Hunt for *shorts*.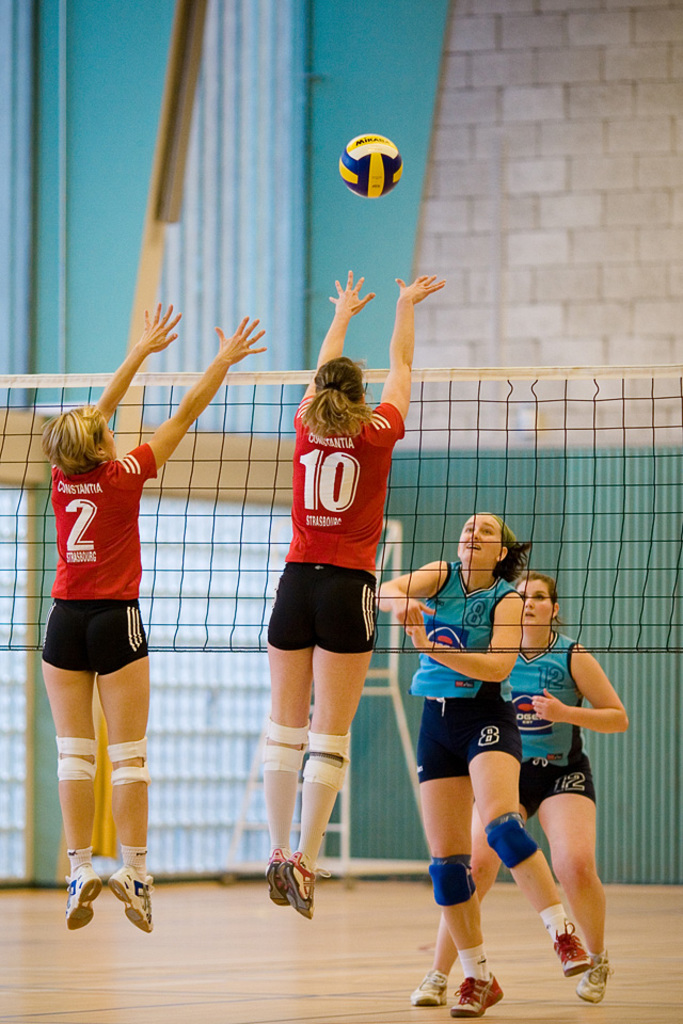
Hunted down at select_region(260, 582, 380, 643).
